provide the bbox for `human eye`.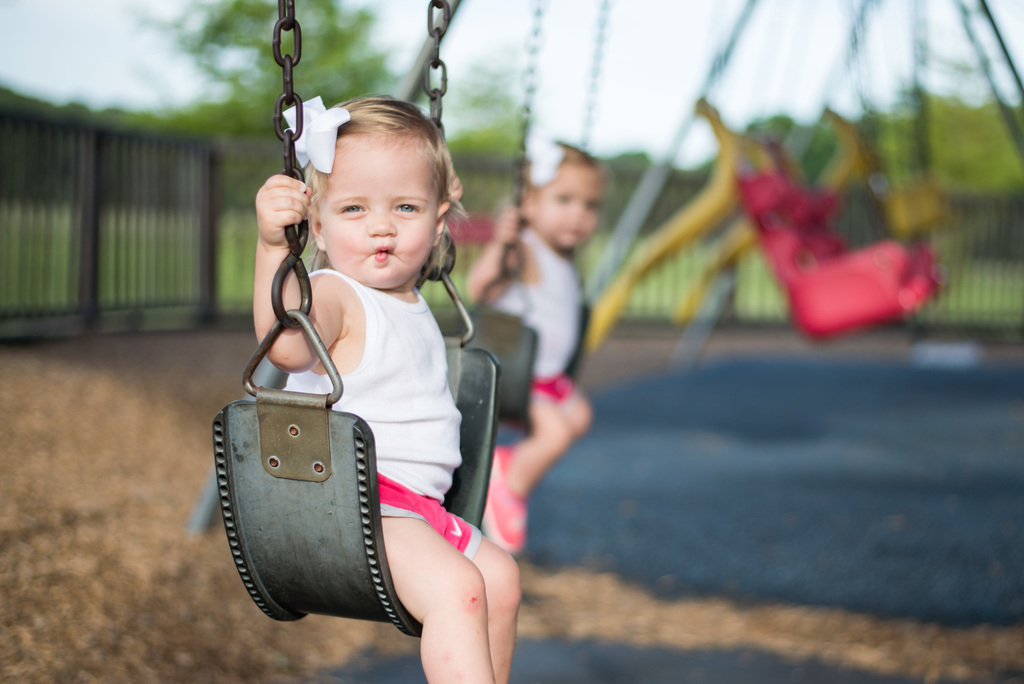
x1=394, y1=200, x2=420, y2=215.
